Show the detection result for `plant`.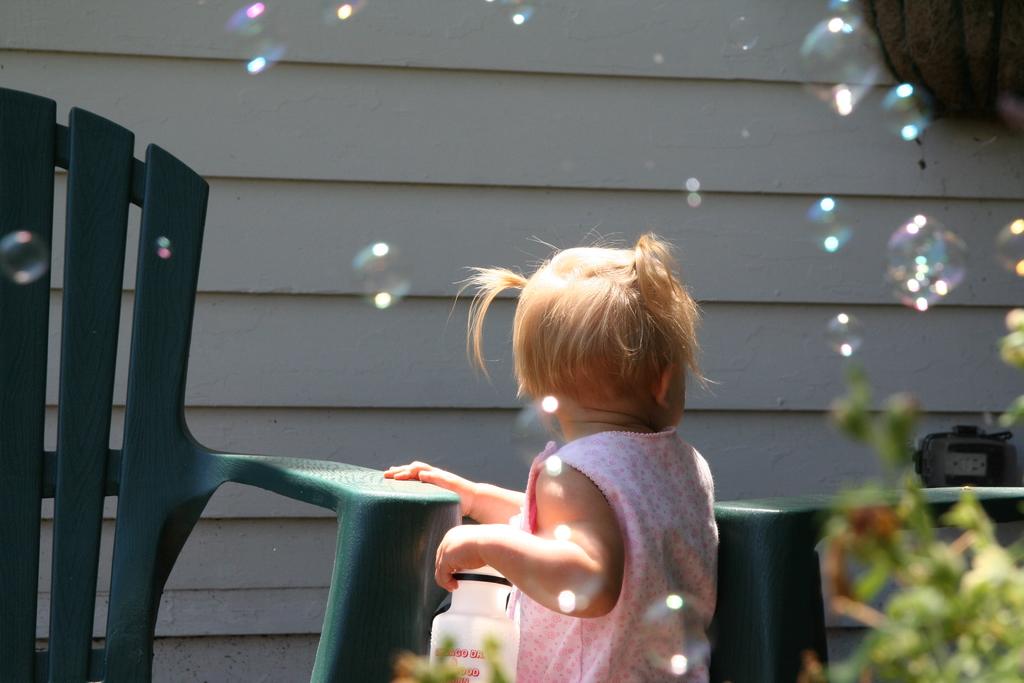
x1=798, y1=217, x2=1023, y2=682.
